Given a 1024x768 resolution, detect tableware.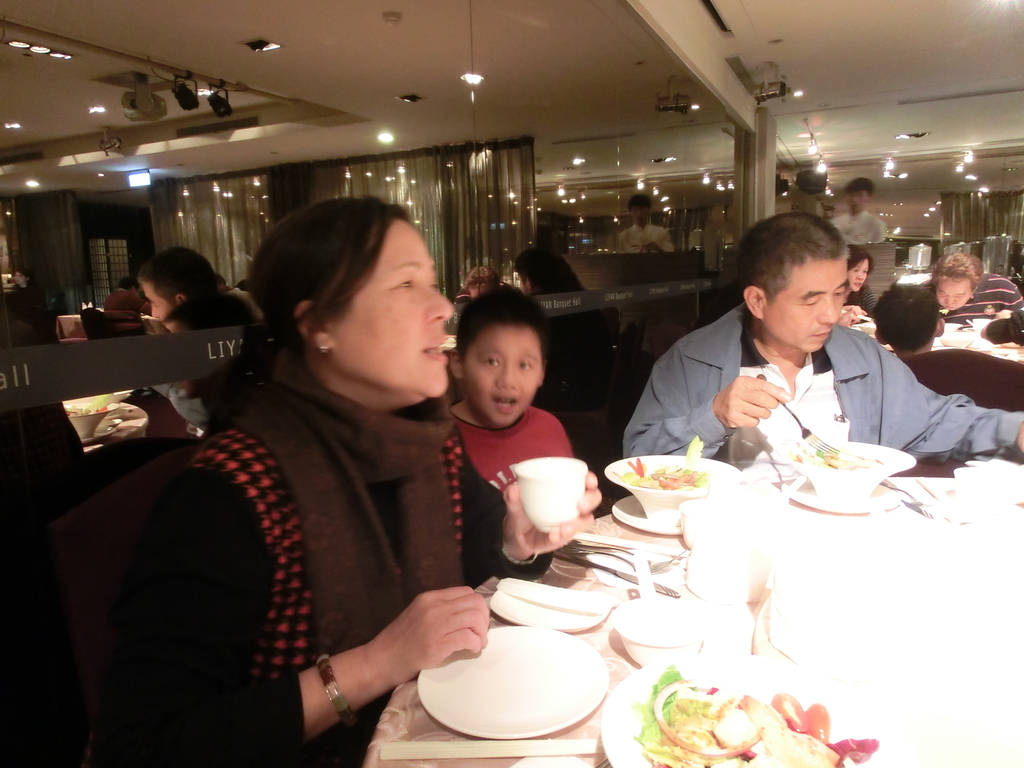
<region>511, 456, 587, 533</region>.
